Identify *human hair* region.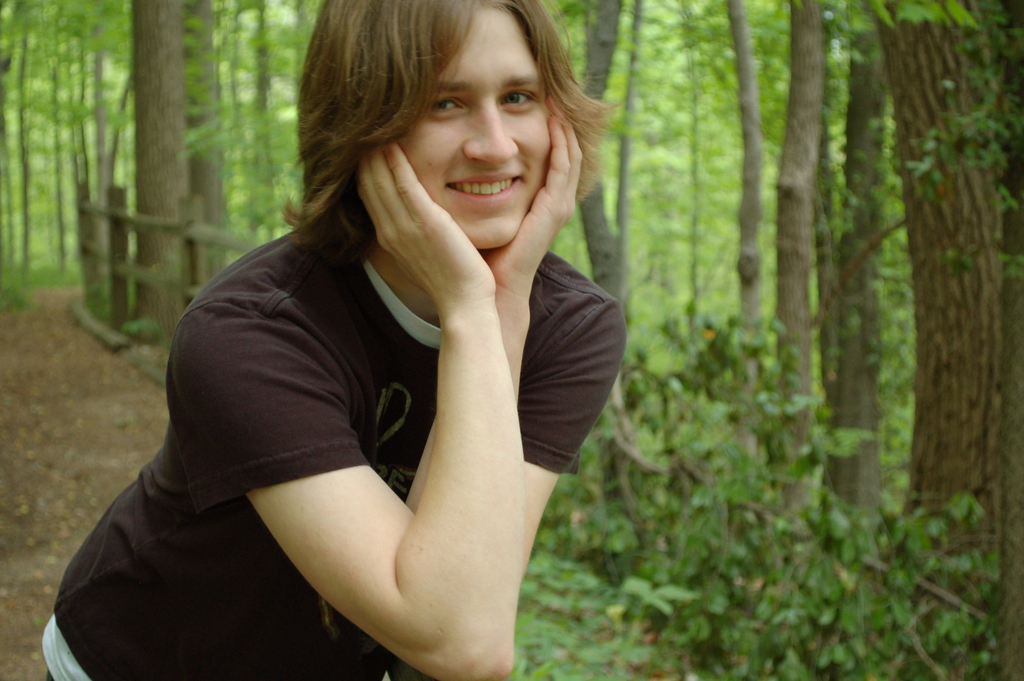
Region: locate(295, 0, 607, 282).
